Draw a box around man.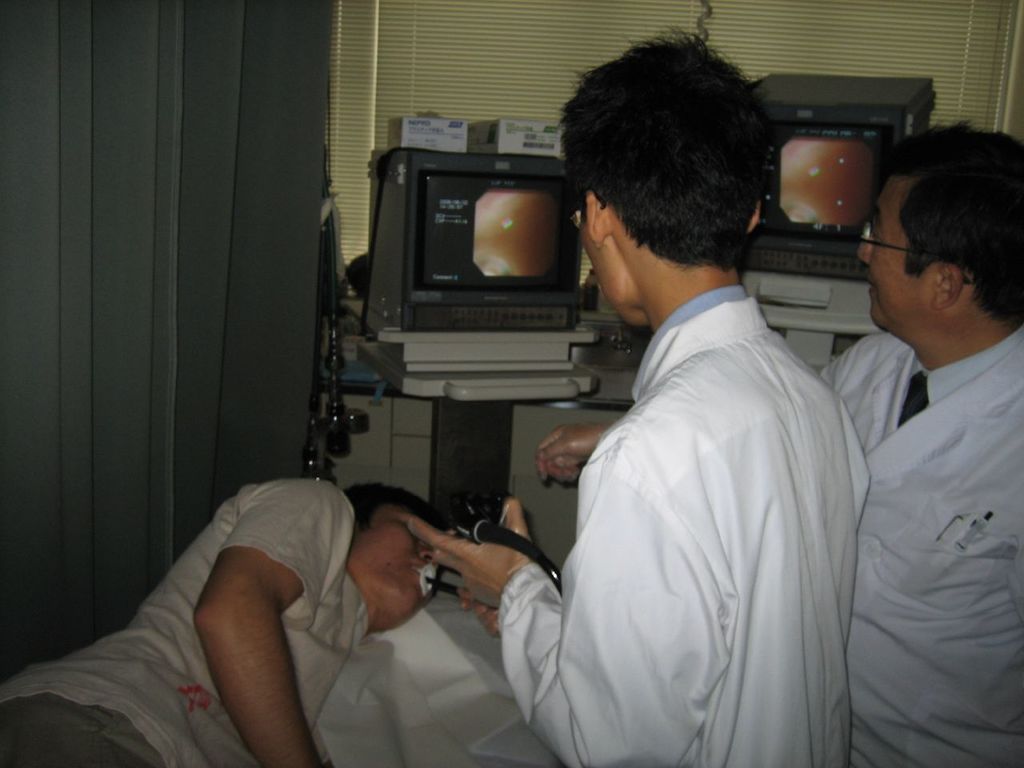
BBox(518, 113, 1023, 767).
